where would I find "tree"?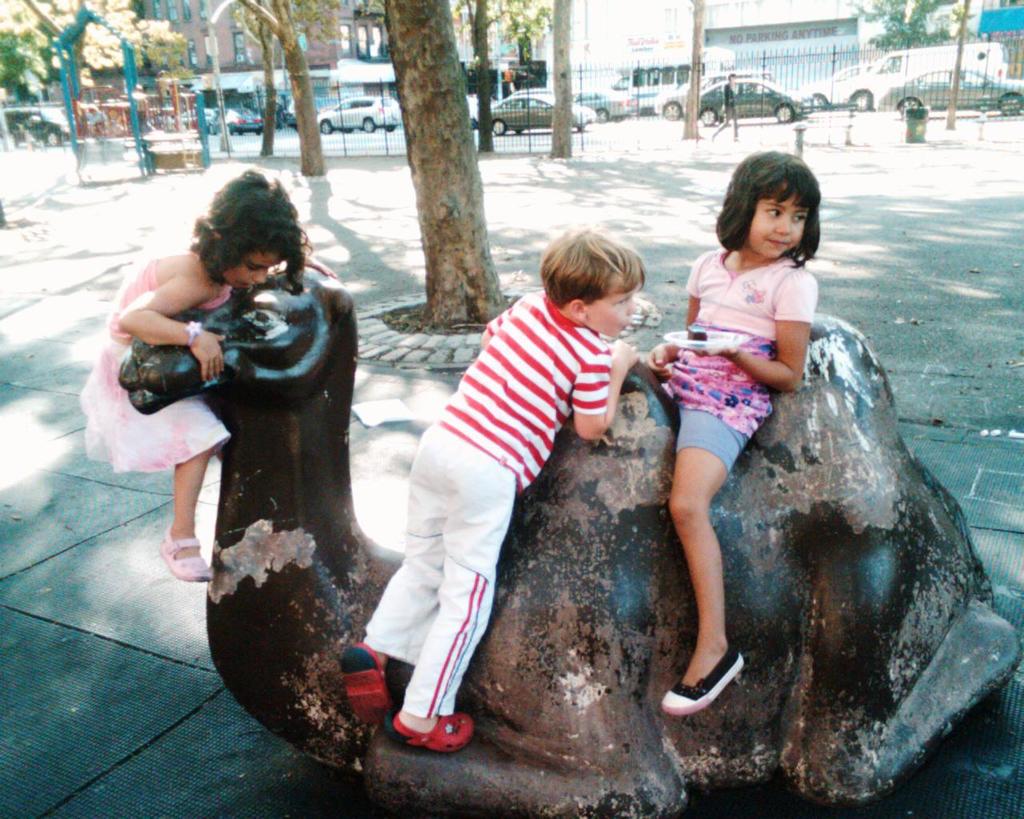
At <bbox>238, 0, 277, 156</bbox>.
